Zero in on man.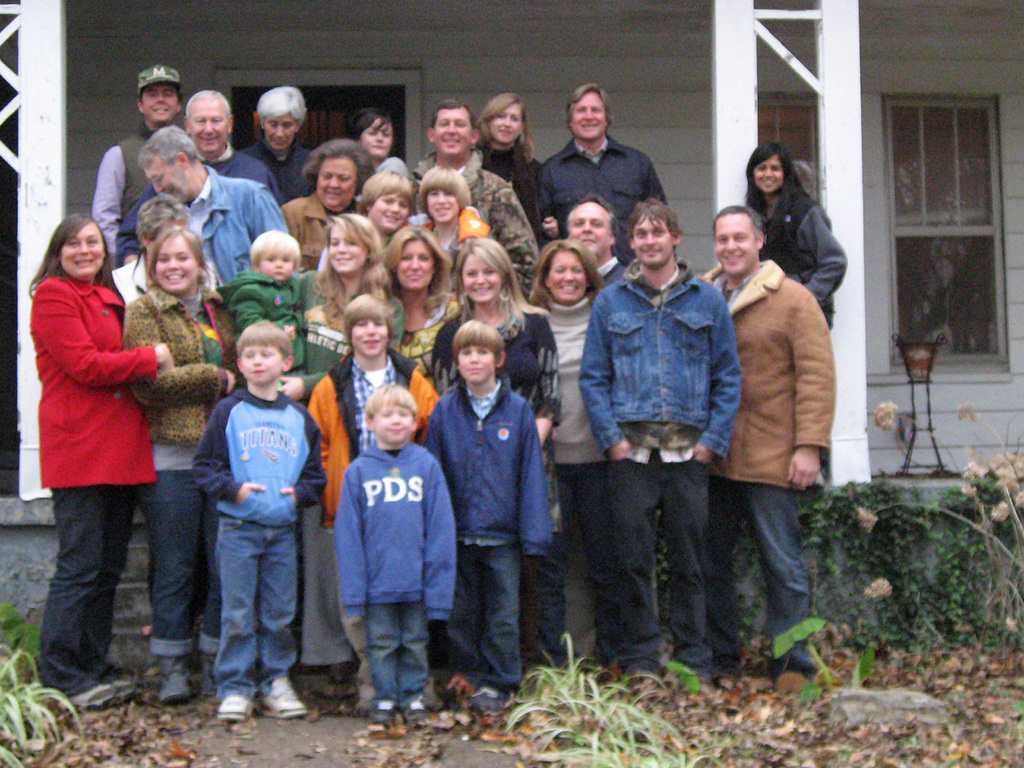
Zeroed in: region(701, 200, 840, 686).
